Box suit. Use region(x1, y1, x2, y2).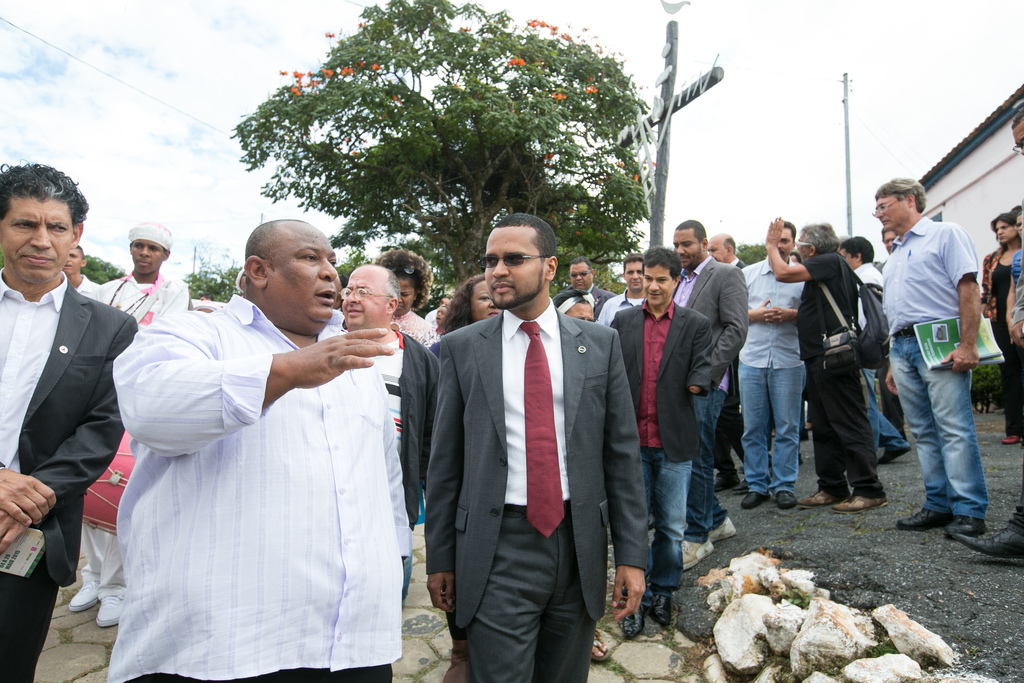
region(609, 298, 718, 456).
